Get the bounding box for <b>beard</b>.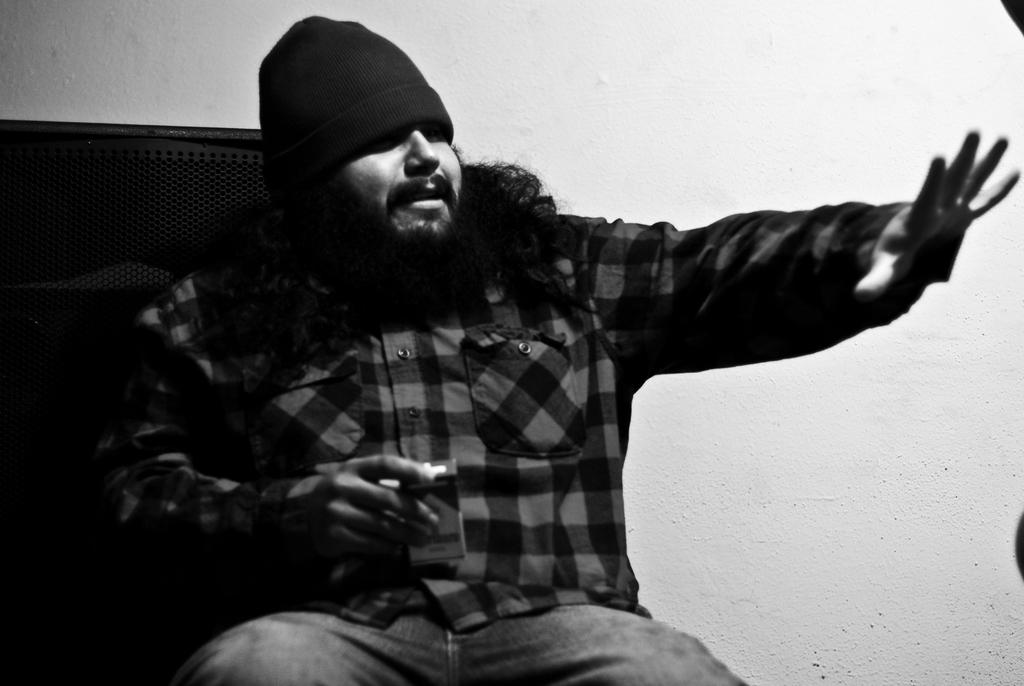
region(315, 186, 461, 300).
